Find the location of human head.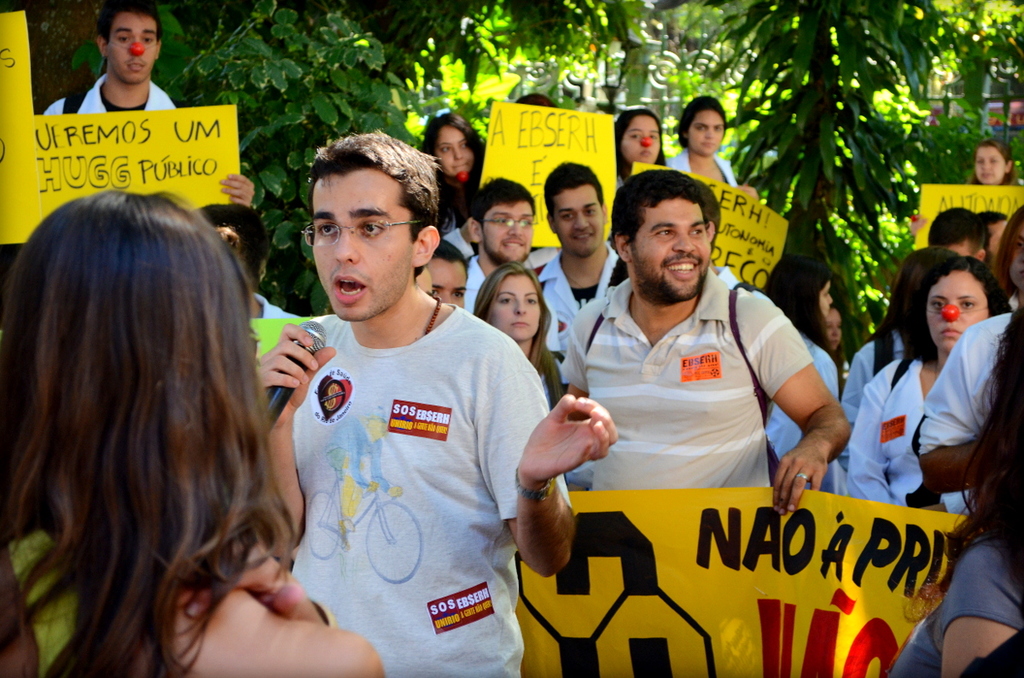
Location: Rect(474, 266, 551, 344).
